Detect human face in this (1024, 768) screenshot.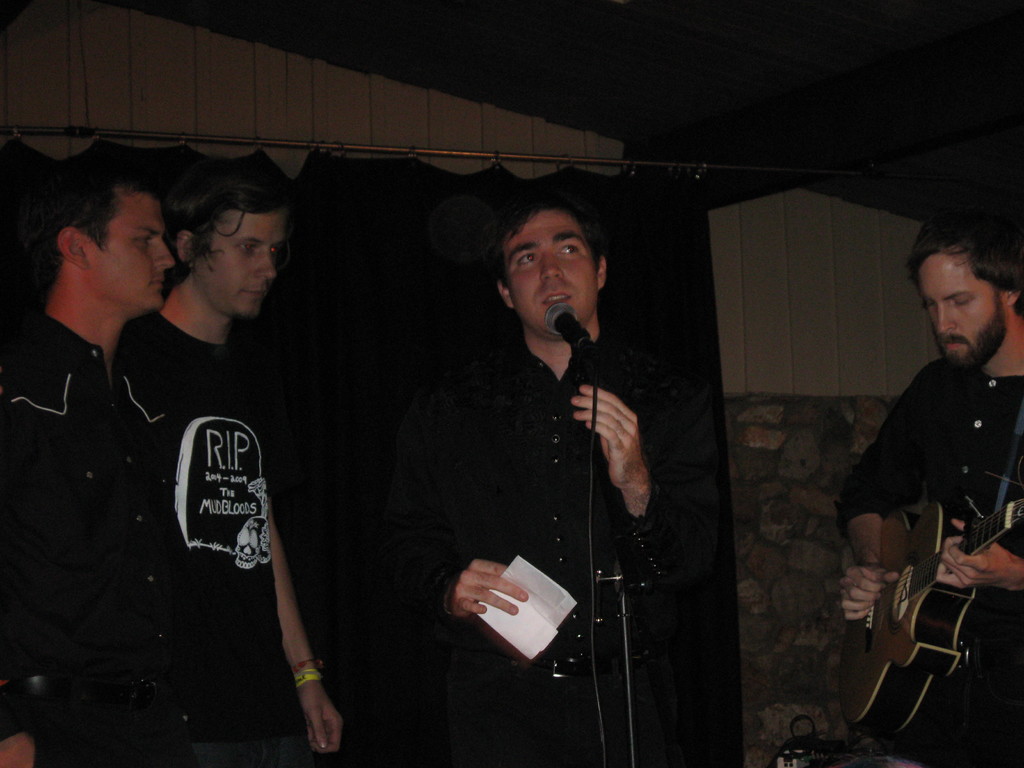
Detection: BBox(202, 211, 282, 316).
